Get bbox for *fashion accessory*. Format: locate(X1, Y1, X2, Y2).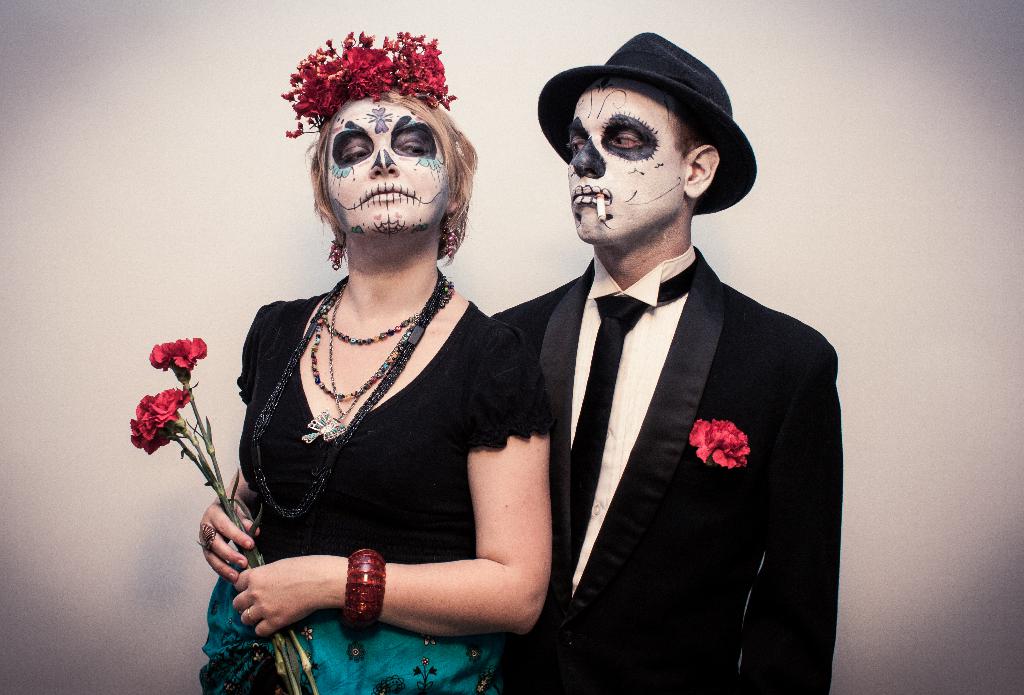
locate(440, 209, 463, 256).
